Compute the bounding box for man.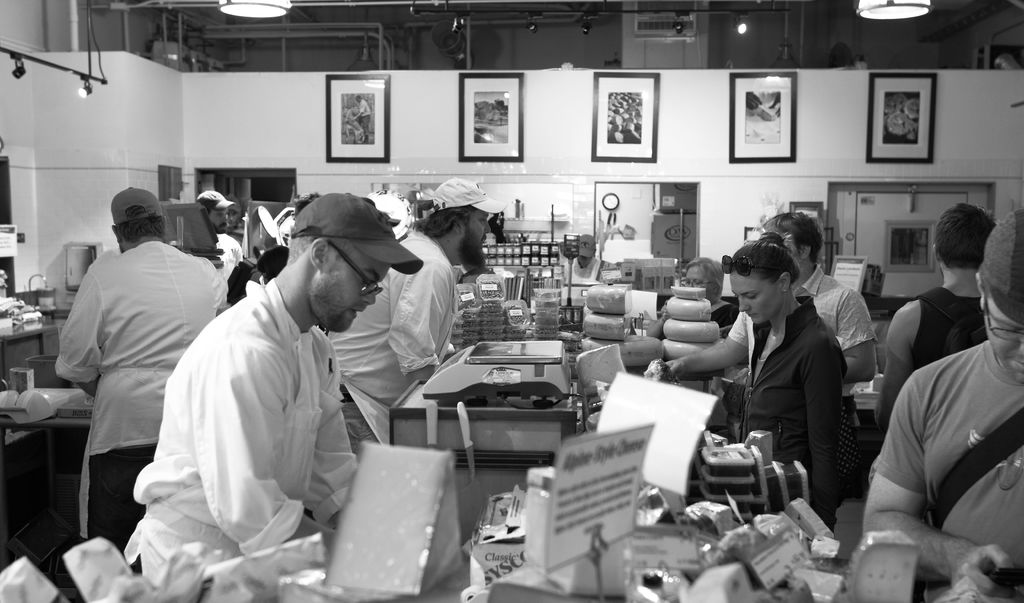
x1=193 y1=184 x2=258 y2=318.
